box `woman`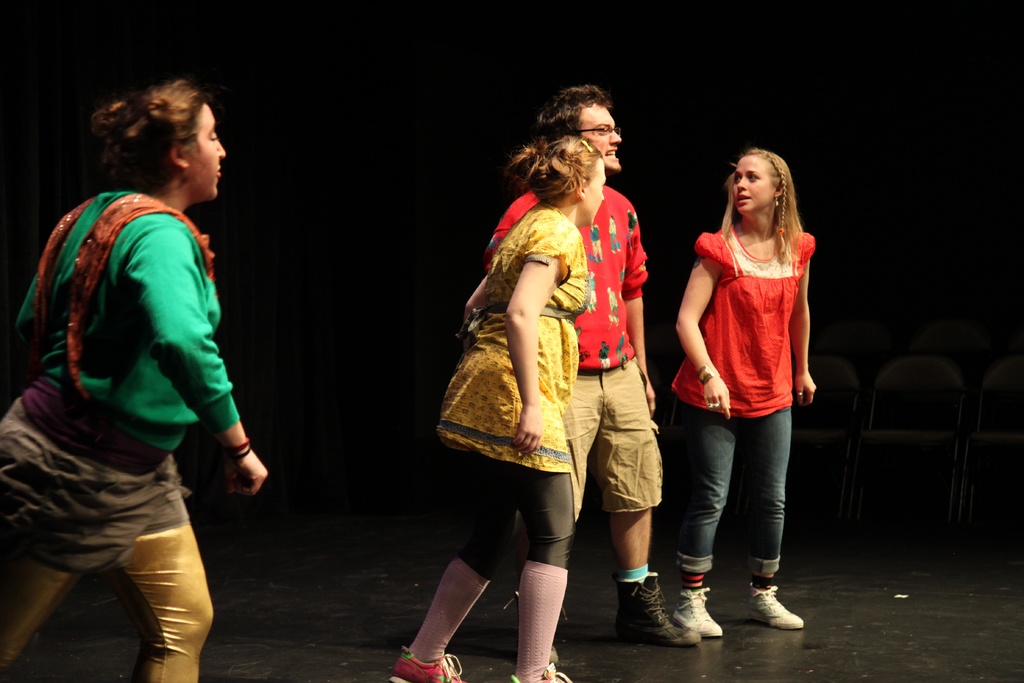
{"left": 394, "top": 135, "right": 606, "bottom": 682}
